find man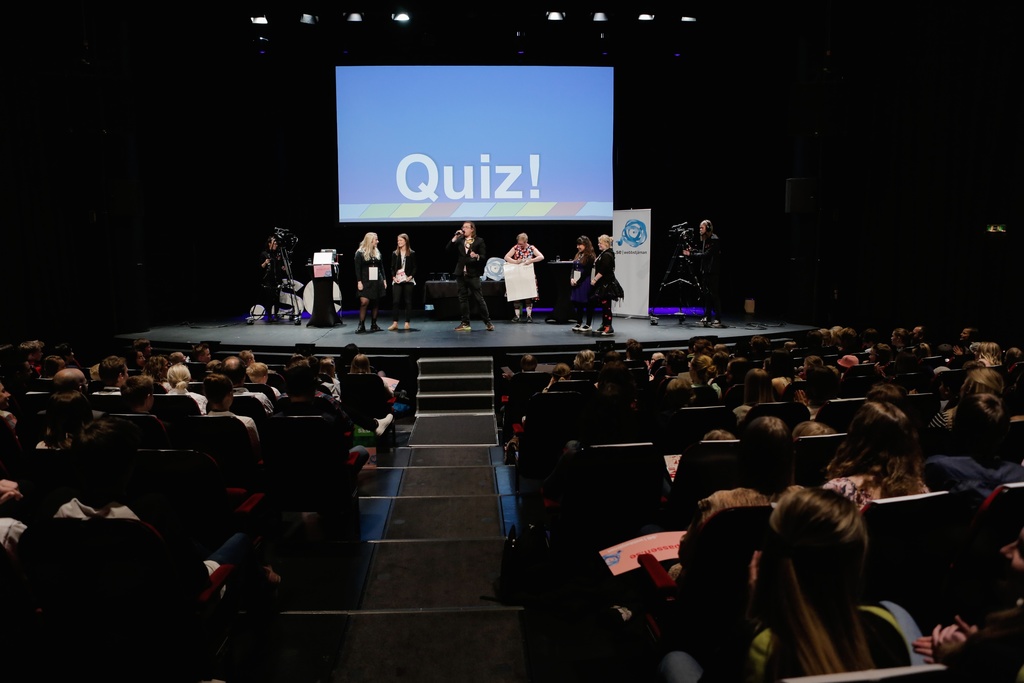
[130, 337, 154, 359]
